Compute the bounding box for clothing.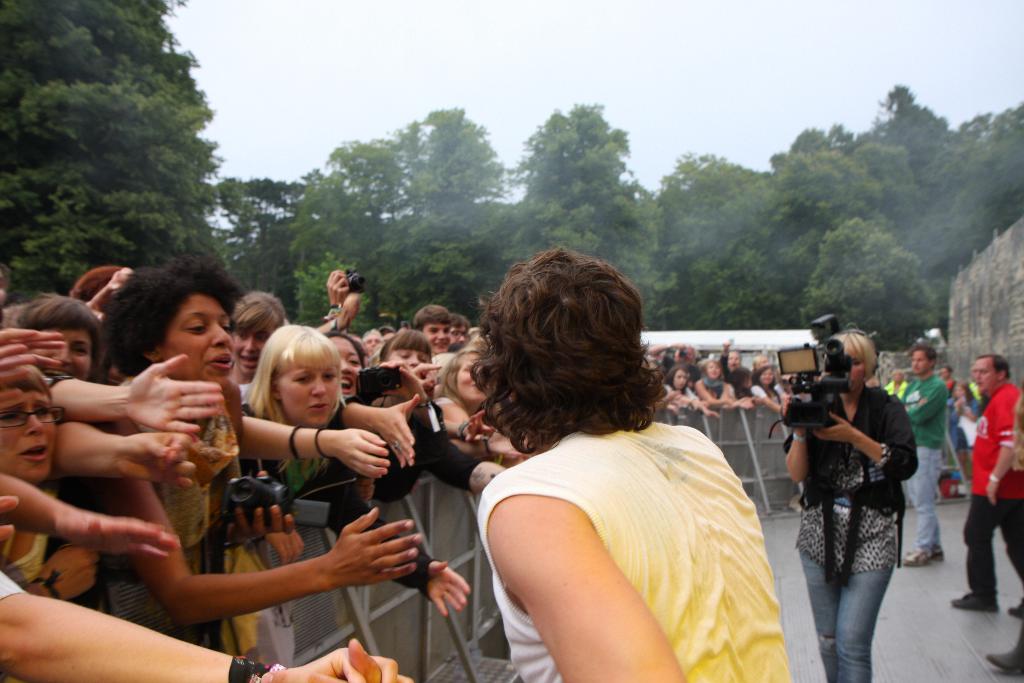
(left=884, top=378, right=909, bottom=403).
